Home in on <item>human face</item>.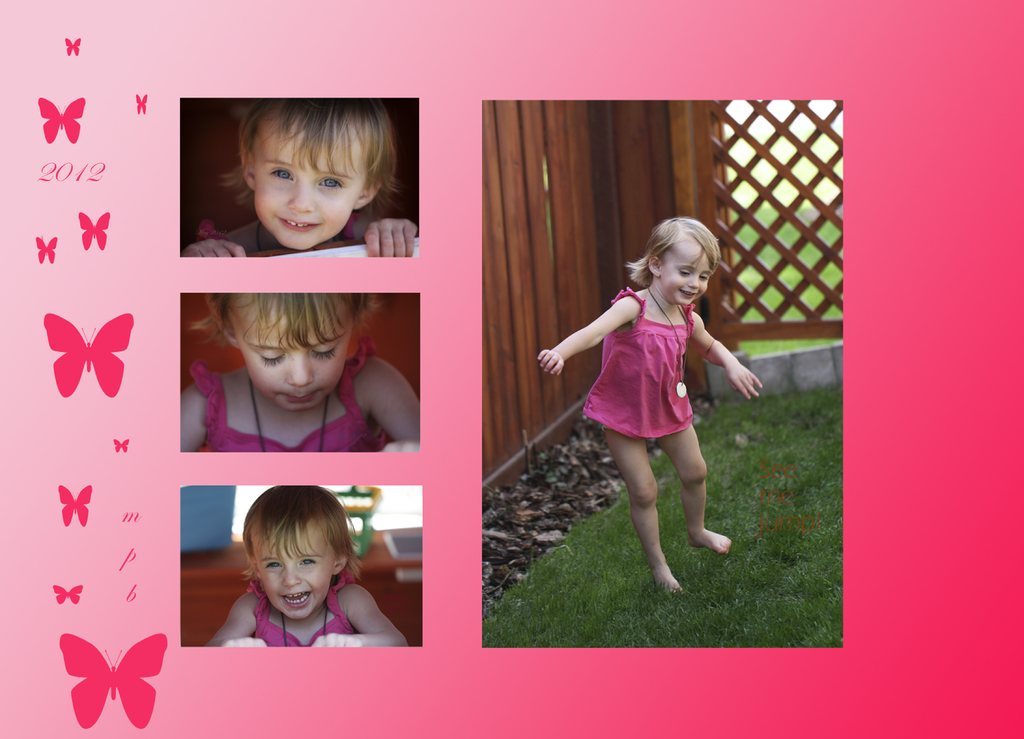
Homed in at select_region(239, 306, 355, 411).
